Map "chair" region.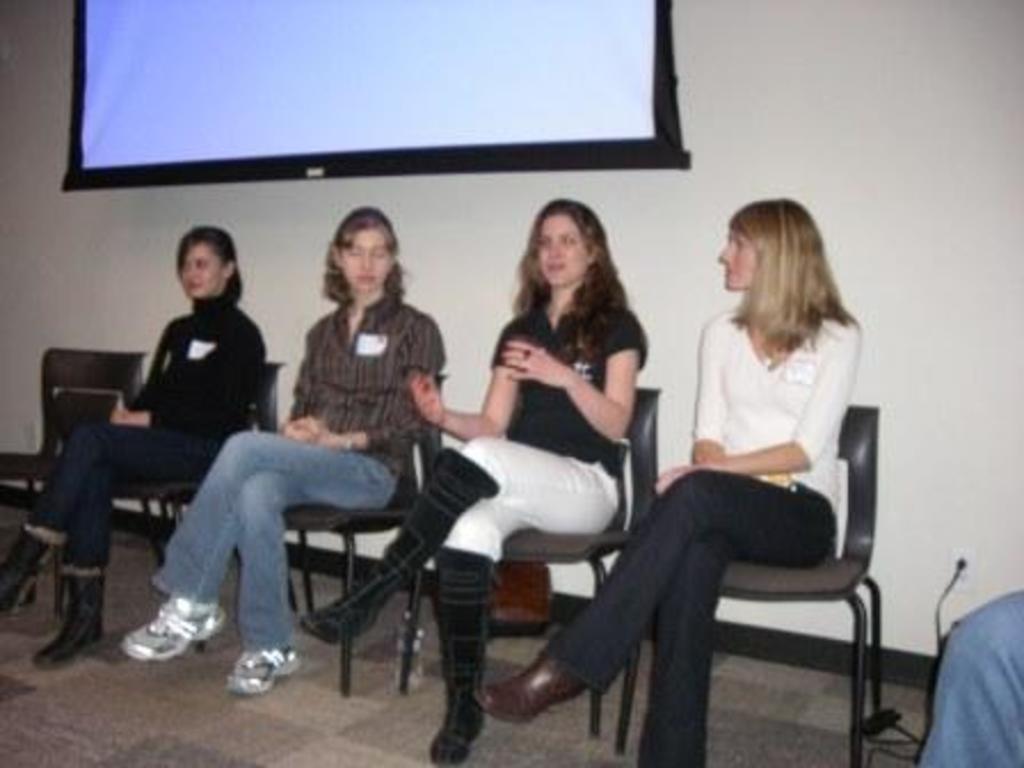
Mapped to box=[715, 405, 885, 759].
